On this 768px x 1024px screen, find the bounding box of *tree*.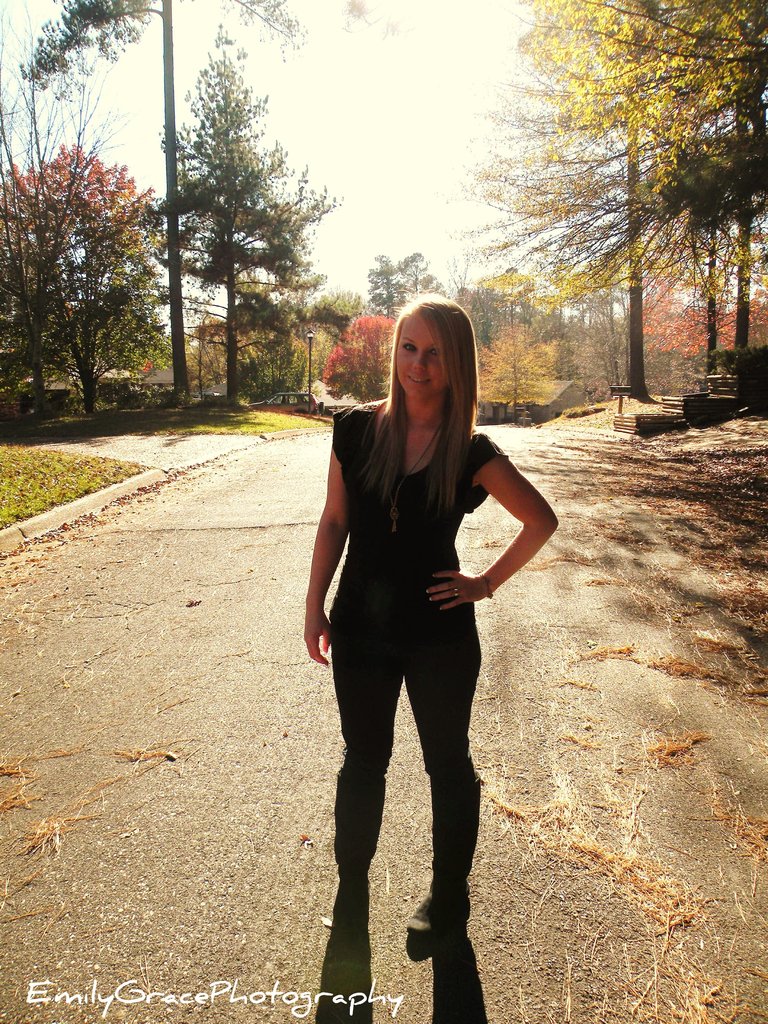
Bounding box: (left=439, top=273, right=565, bottom=422).
